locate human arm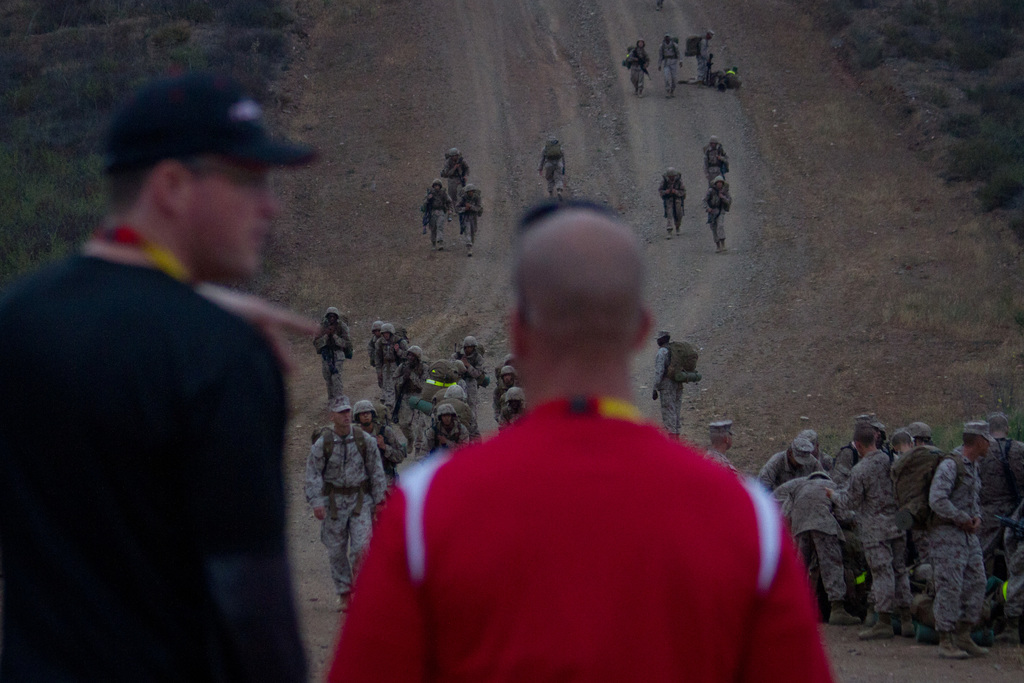
bbox=(331, 318, 352, 352)
